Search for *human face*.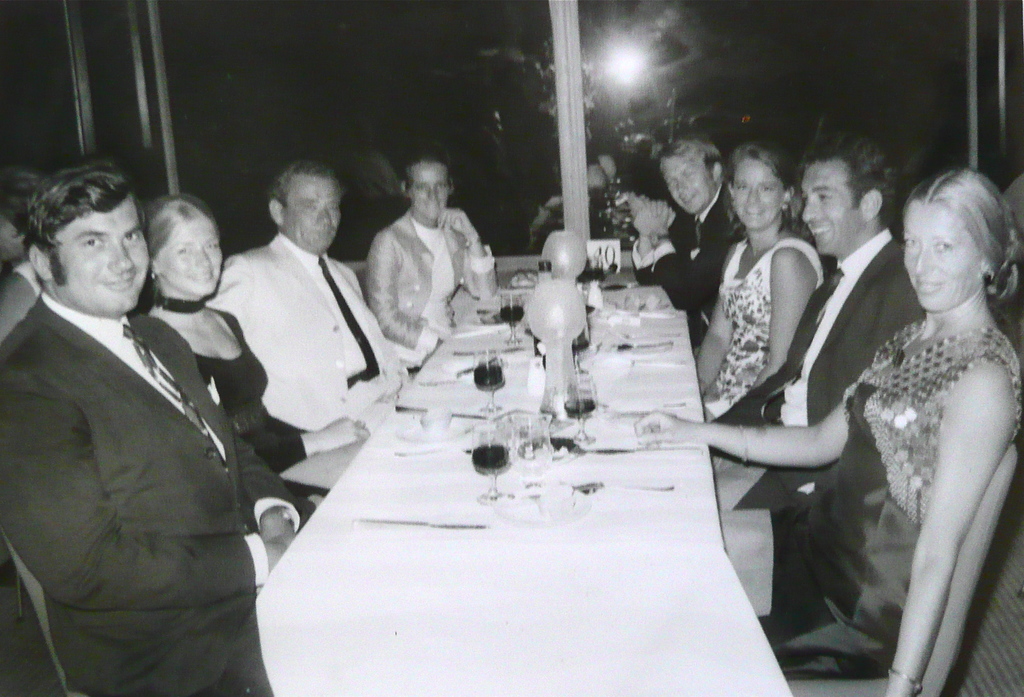
Found at 899:202:983:312.
